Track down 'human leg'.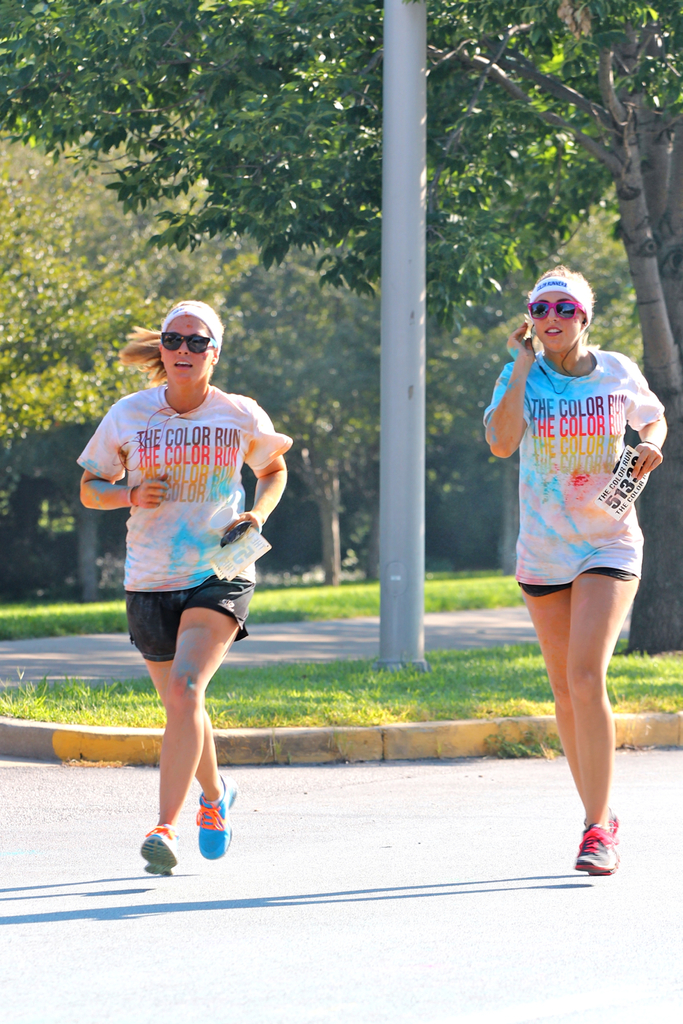
Tracked to [x1=574, y1=574, x2=640, y2=883].
